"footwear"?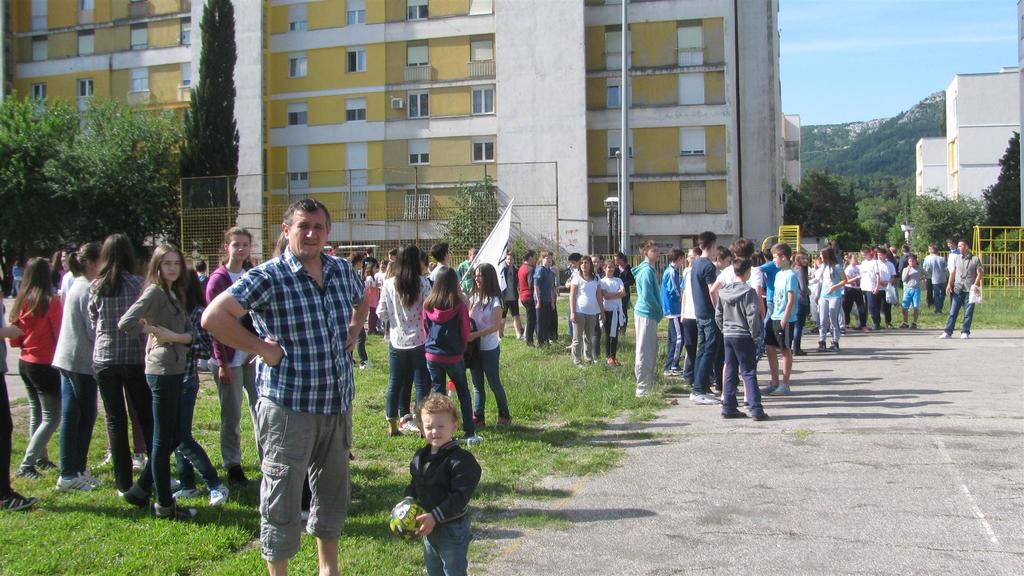
Rect(99, 456, 116, 471)
